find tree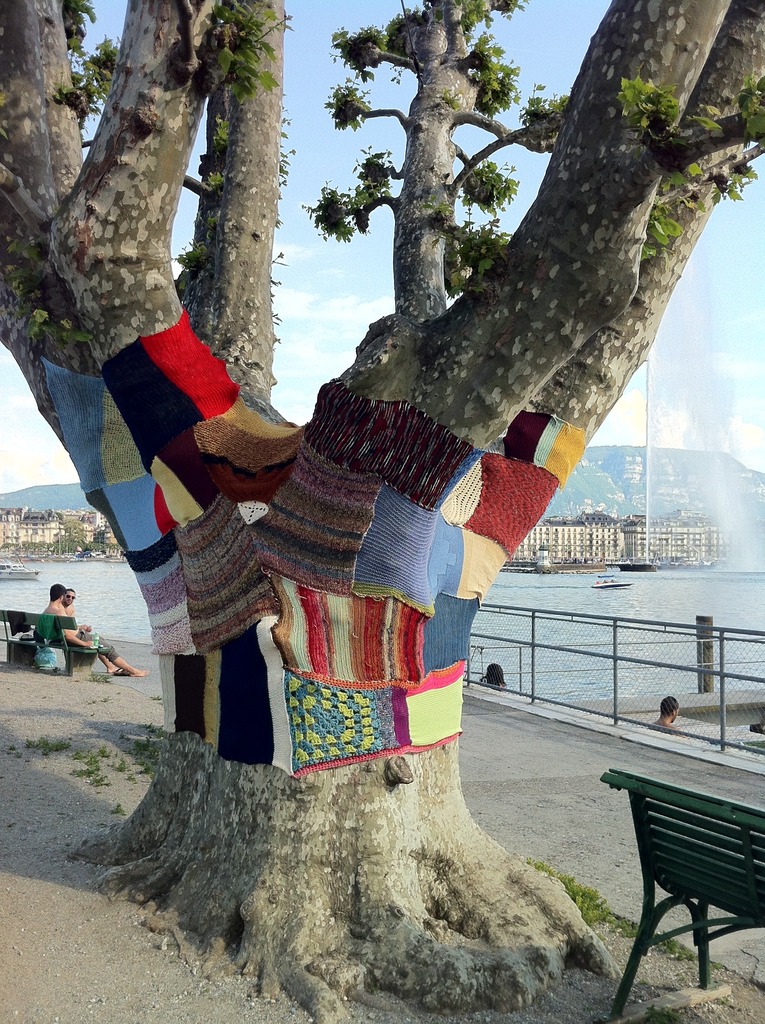
region(0, 0, 764, 1023)
